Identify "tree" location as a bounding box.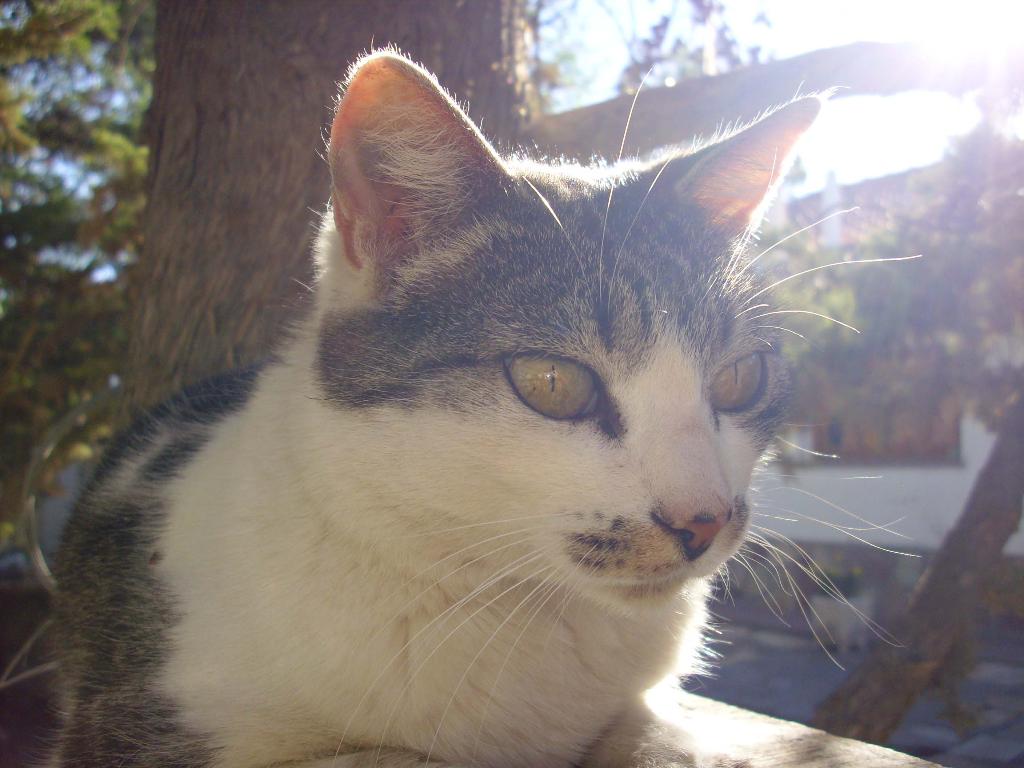
BBox(111, 0, 1002, 444).
